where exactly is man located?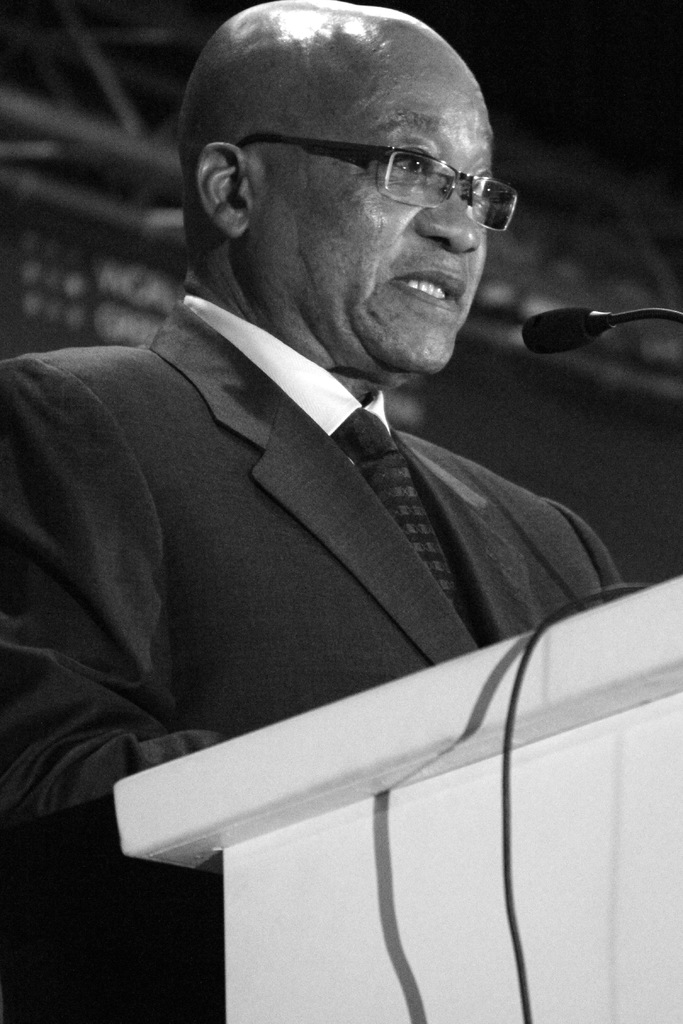
Its bounding box is 4:10:671:960.
